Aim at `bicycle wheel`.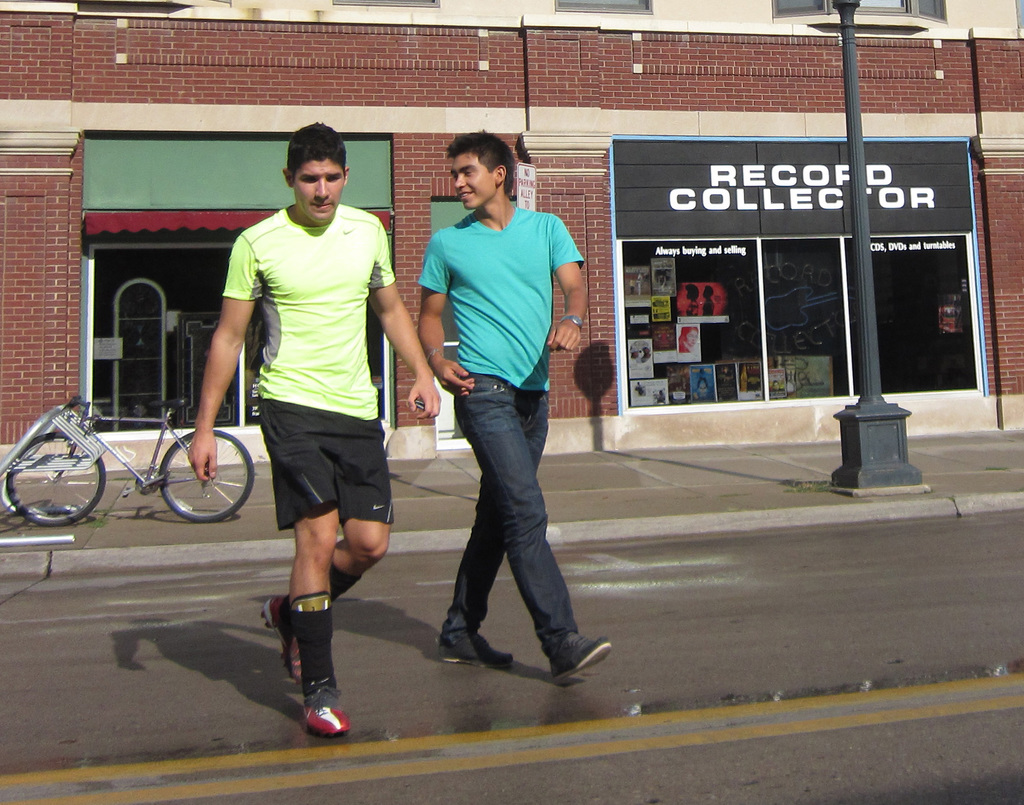
Aimed at x1=23, y1=434, x2=108, y2=528.
